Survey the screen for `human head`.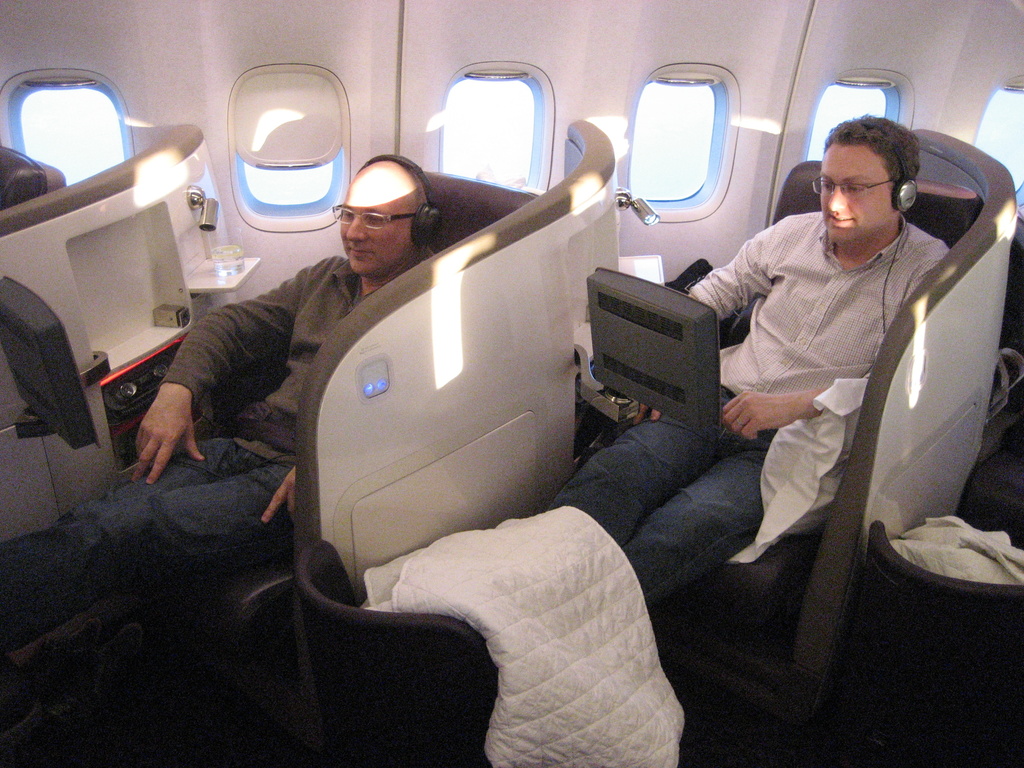
Survey found: (813, 105, 921, 246).
